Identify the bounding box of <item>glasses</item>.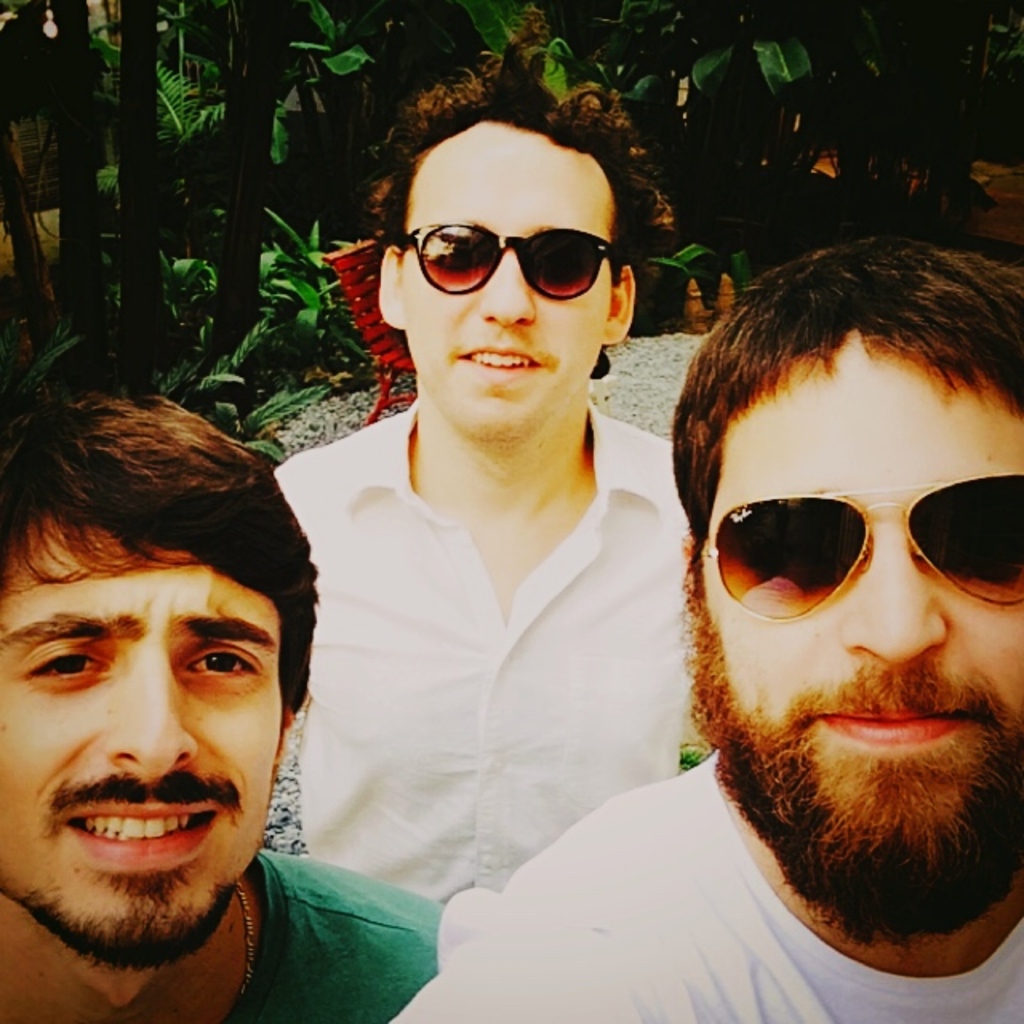
x1=696 y1=477 x2=1022 y2=619.
